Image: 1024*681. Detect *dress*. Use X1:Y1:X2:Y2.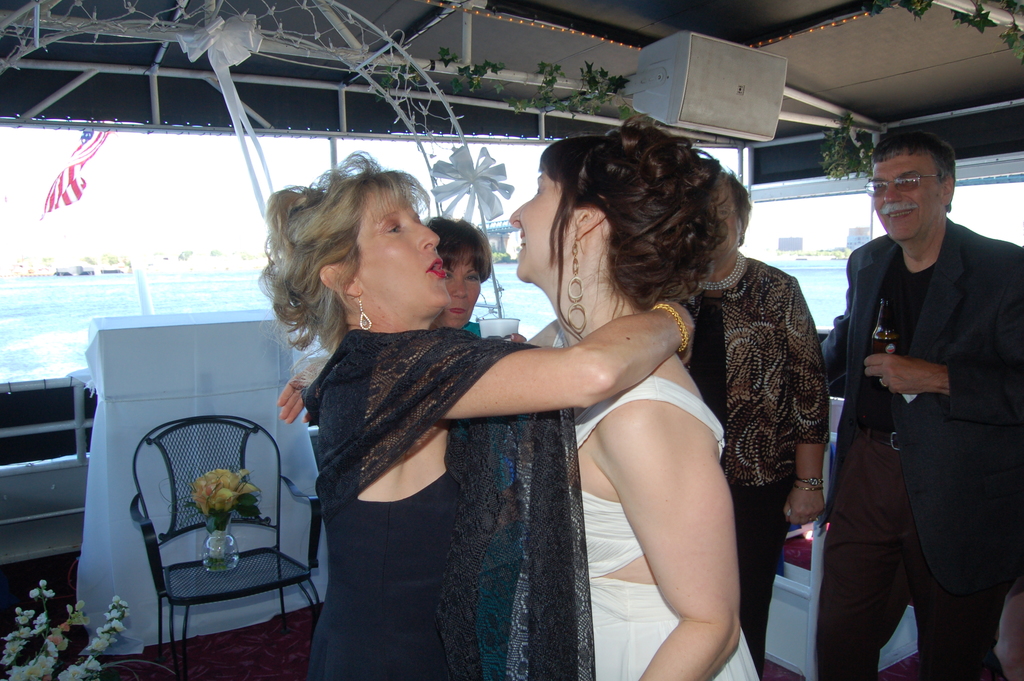
295:329:593:680.
